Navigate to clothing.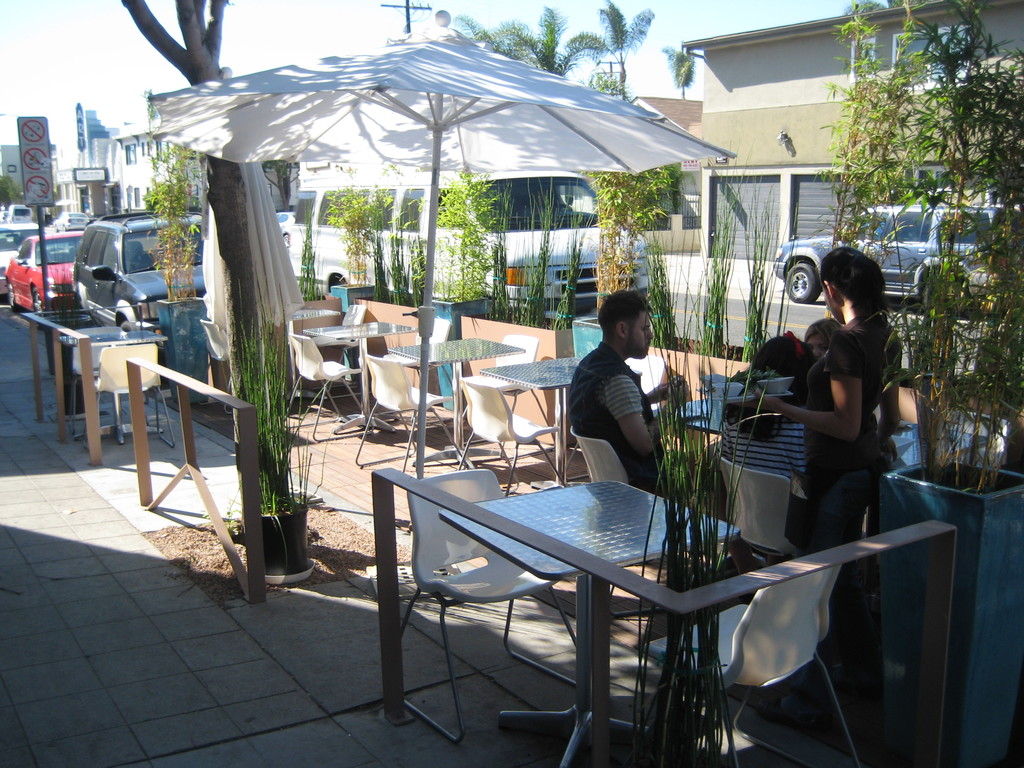
Navigation target: (804,318,908,628).
